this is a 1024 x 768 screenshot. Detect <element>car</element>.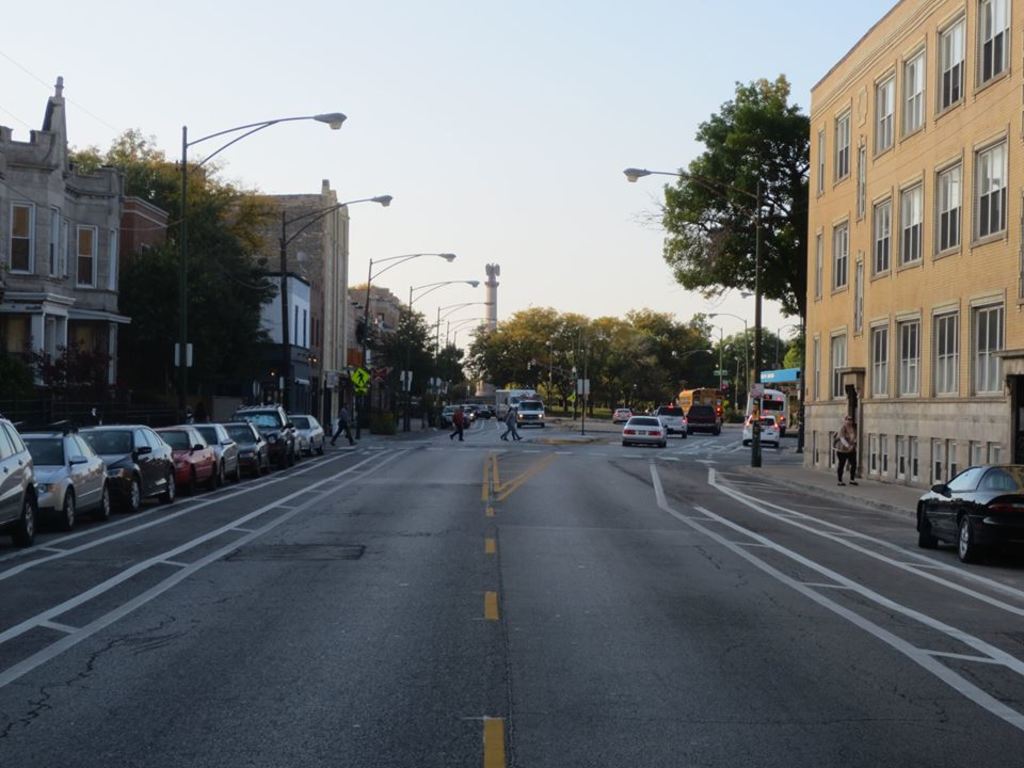
[left=623, top=416, right=669, bottom=451].
